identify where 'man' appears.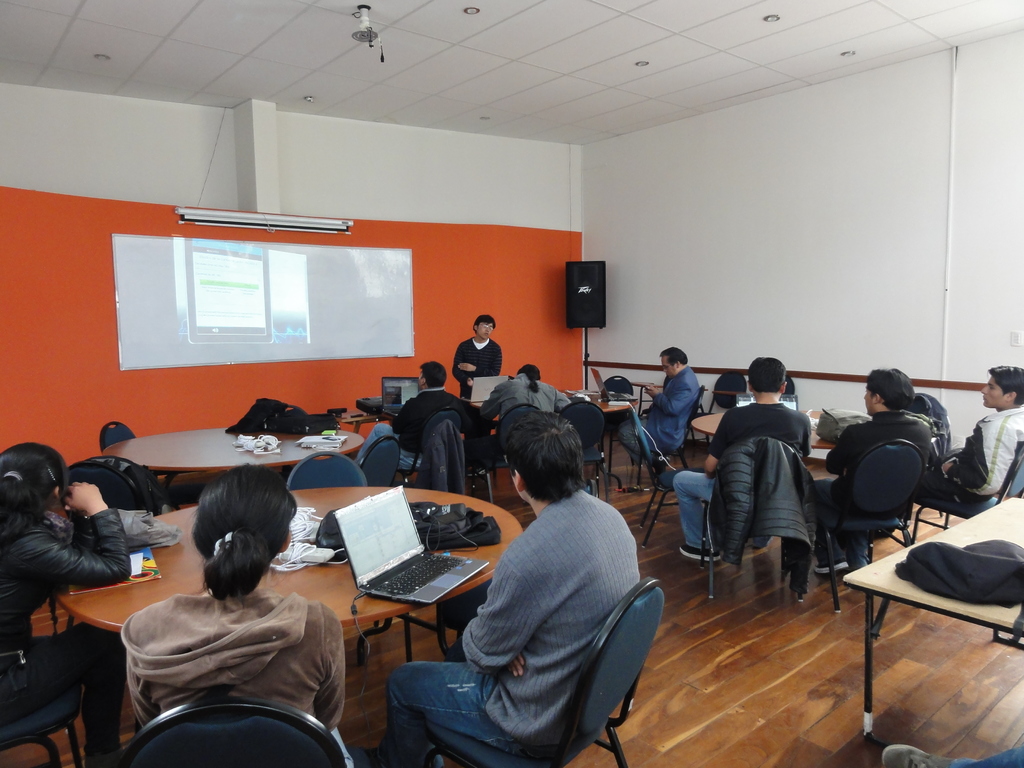
Appears at left=620, top=348, right=694, bottom=463.
